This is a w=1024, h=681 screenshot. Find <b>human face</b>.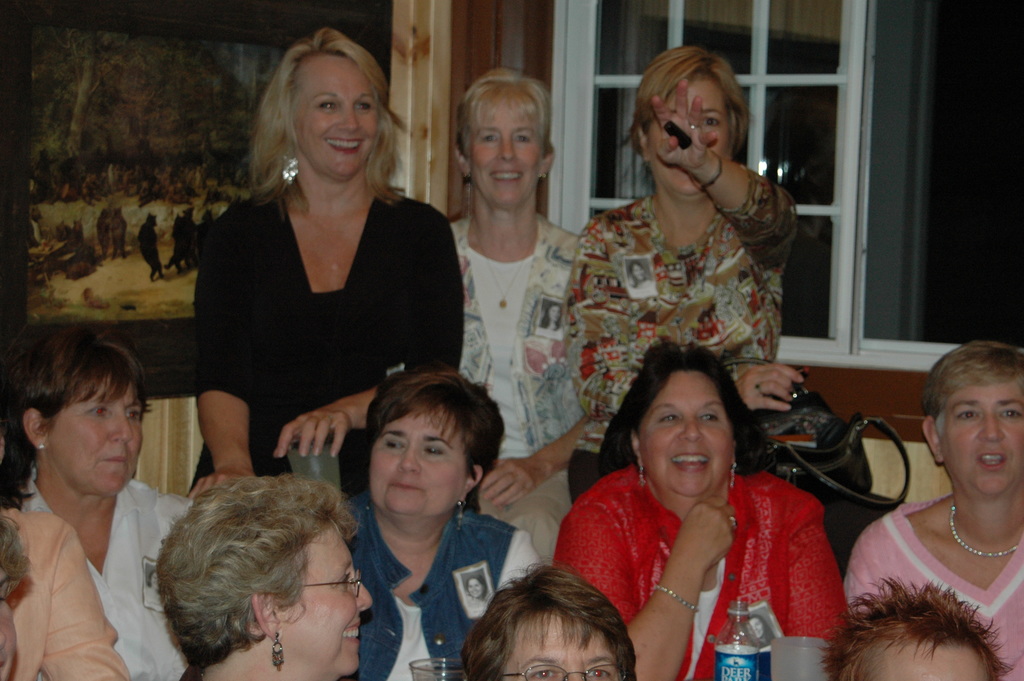
Bounding box: select_region(371, 402, 458, 514).
